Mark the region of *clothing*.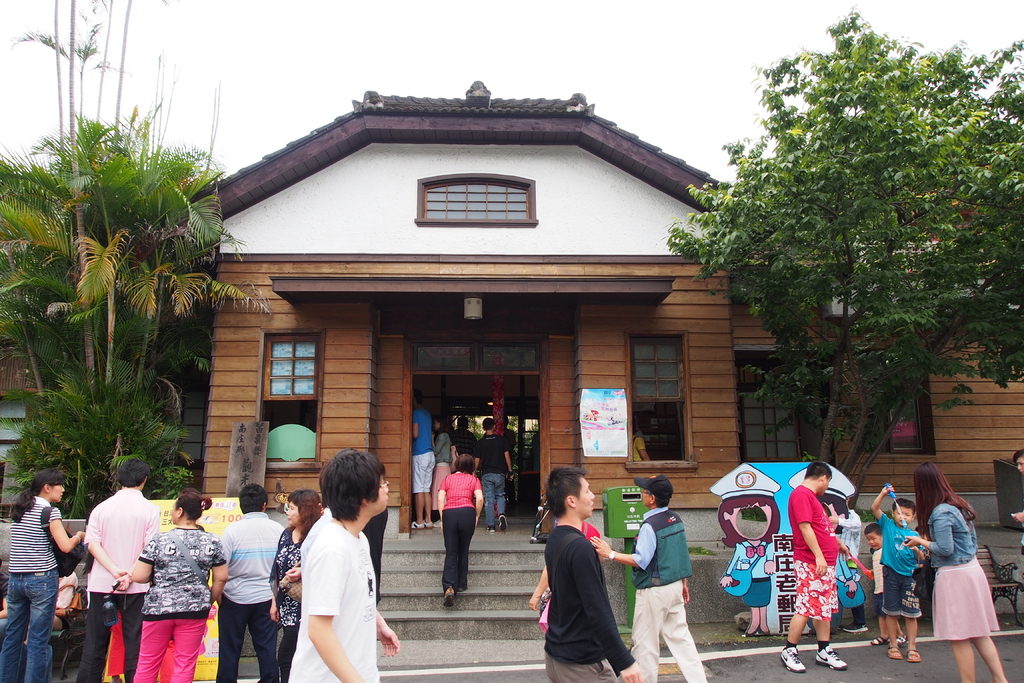
Region: Rect(218, 514, 289, 682).
